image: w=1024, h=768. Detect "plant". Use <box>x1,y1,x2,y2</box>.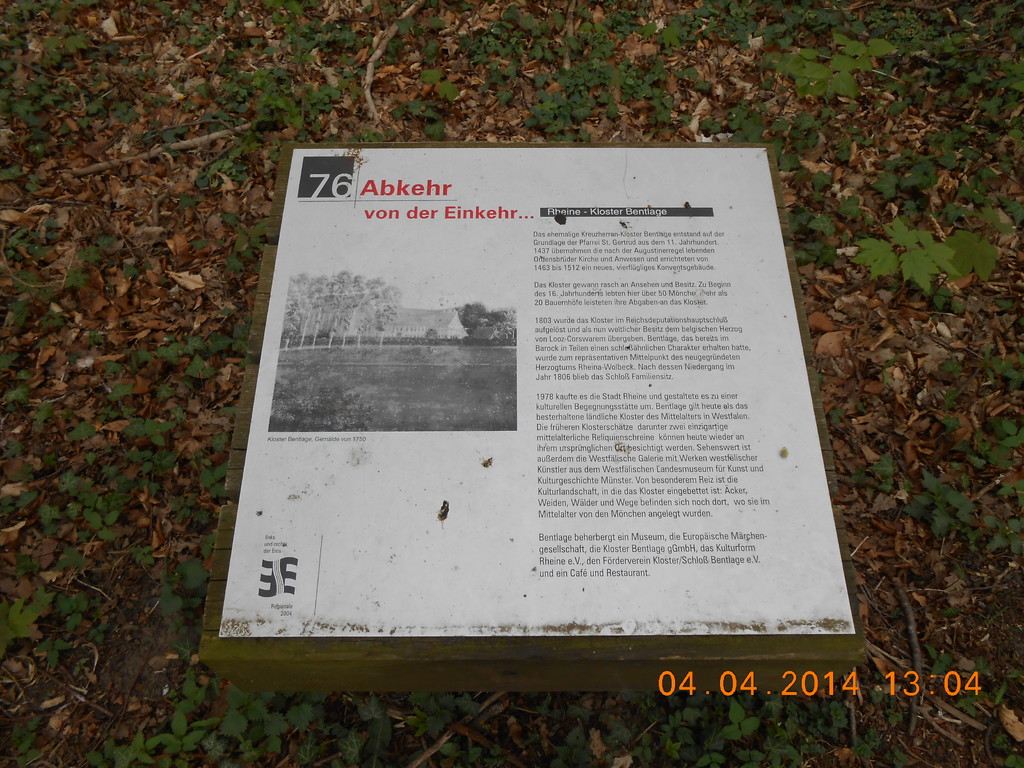
<box>0,701,46,767</box>.
